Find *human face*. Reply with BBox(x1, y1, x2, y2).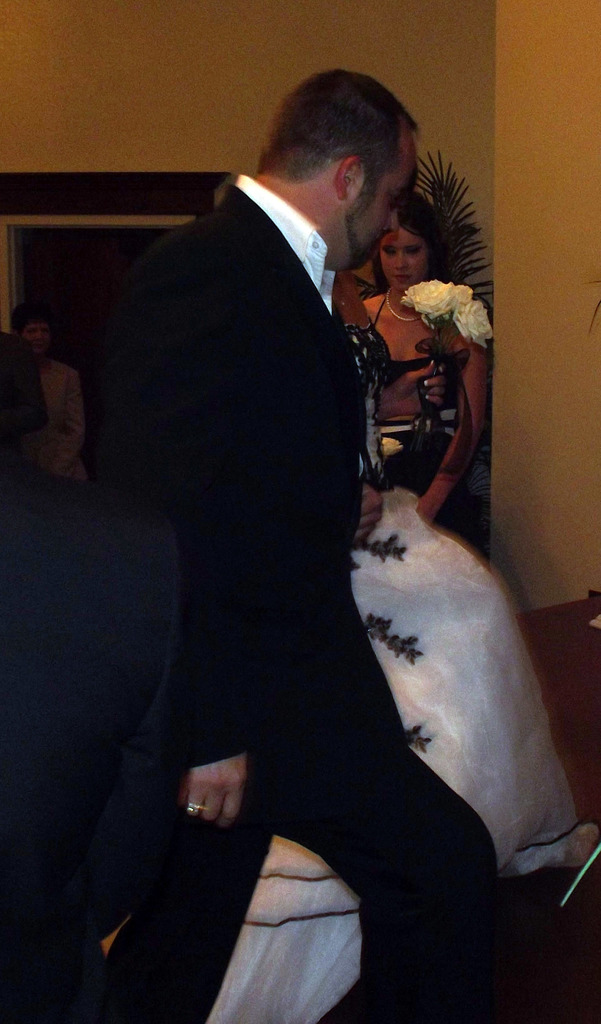
BBox(339, 125, 428, 273).
